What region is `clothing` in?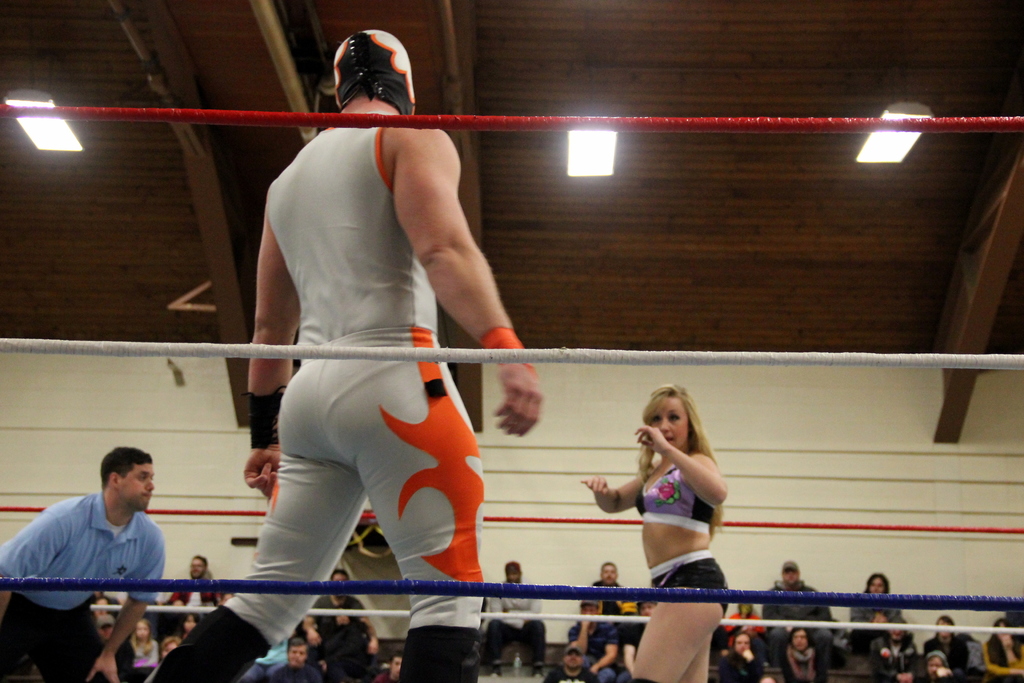
<bbox>0, 490, 173, 682</bbox>.
